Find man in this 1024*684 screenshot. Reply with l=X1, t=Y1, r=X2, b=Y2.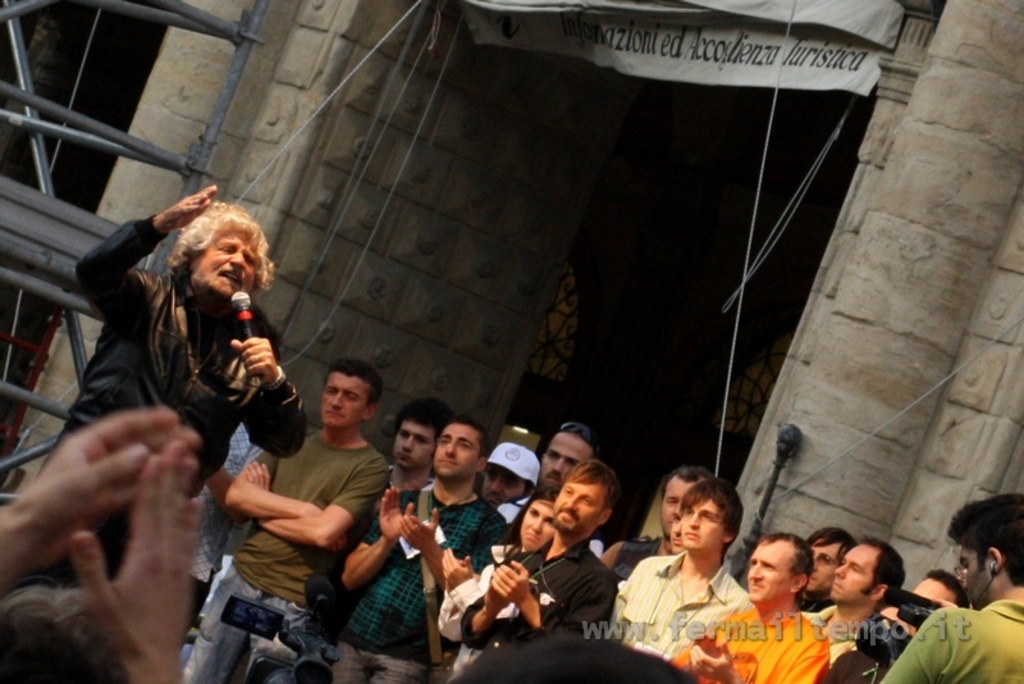
l=805, t=533, r=902, b=683.
